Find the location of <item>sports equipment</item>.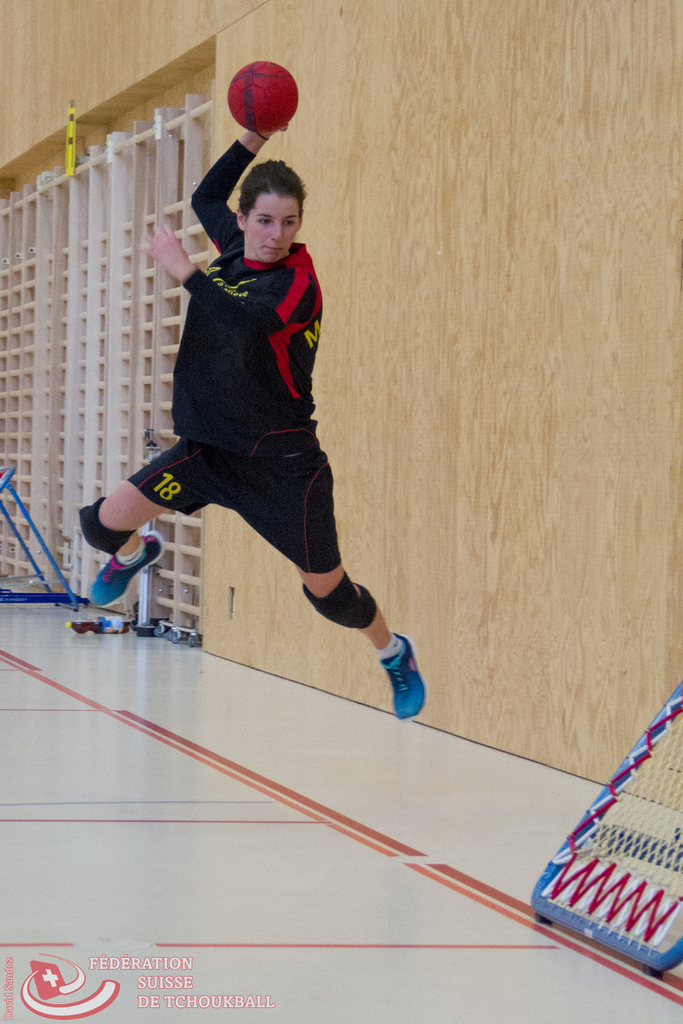
Location: pyautogui.locateOnScreen(527, 679, 682, 982).
